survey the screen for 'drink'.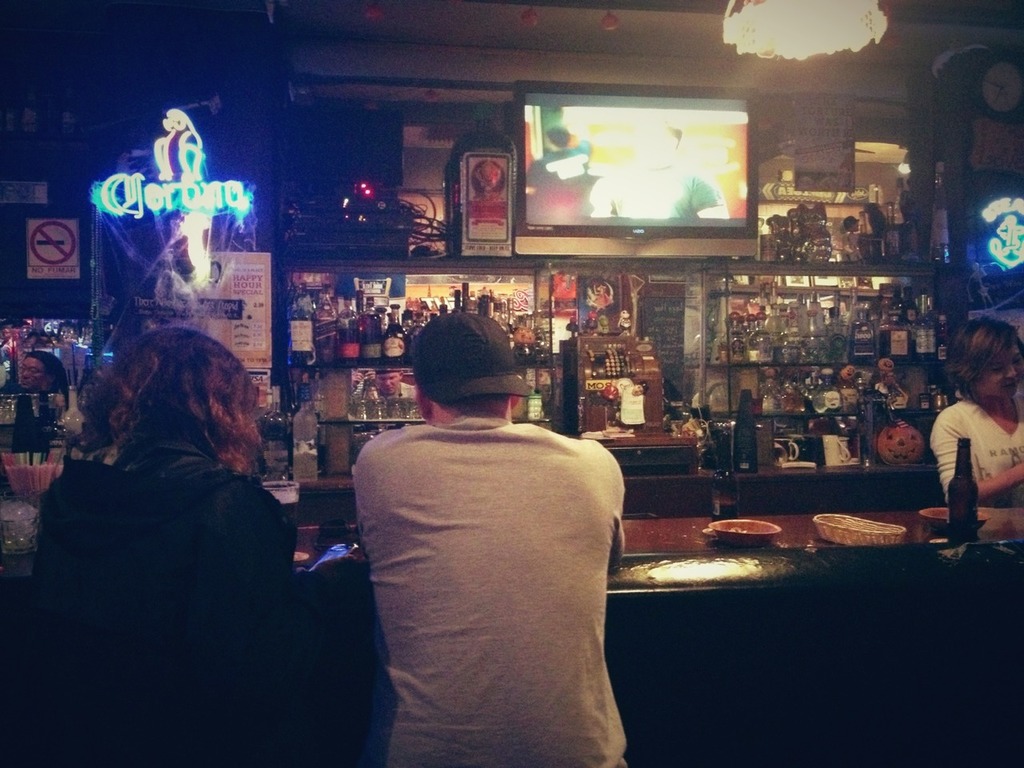
Survey found: 341,328,360,363.
